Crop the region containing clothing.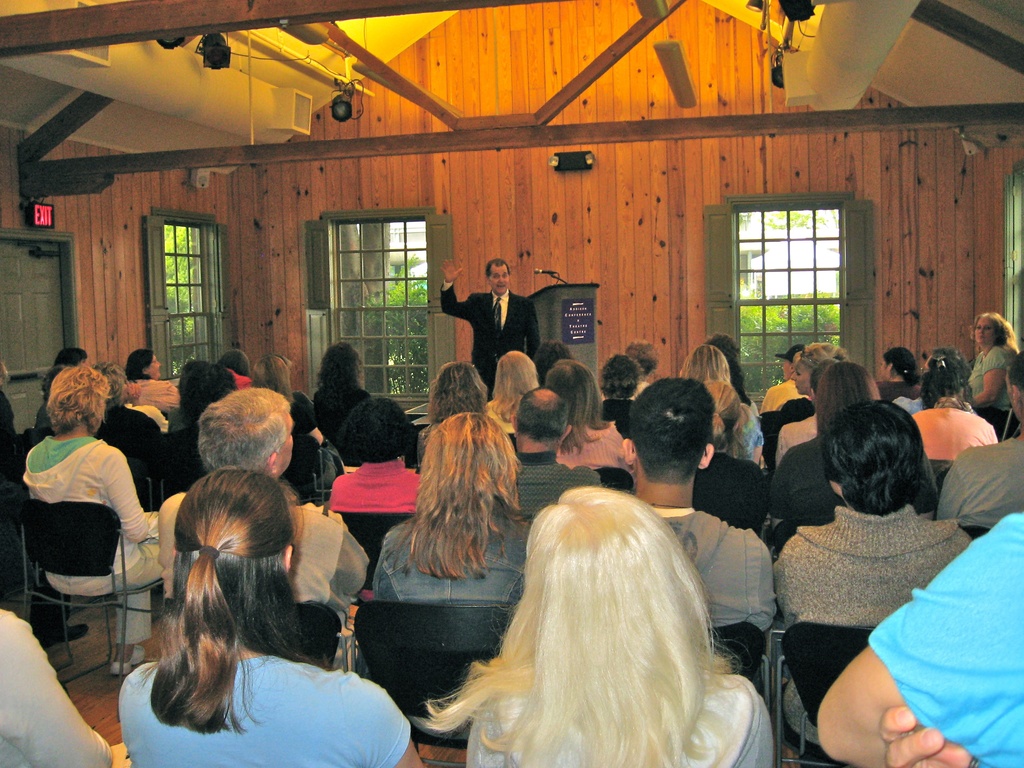
Crop region: 970 345 1008 418.
